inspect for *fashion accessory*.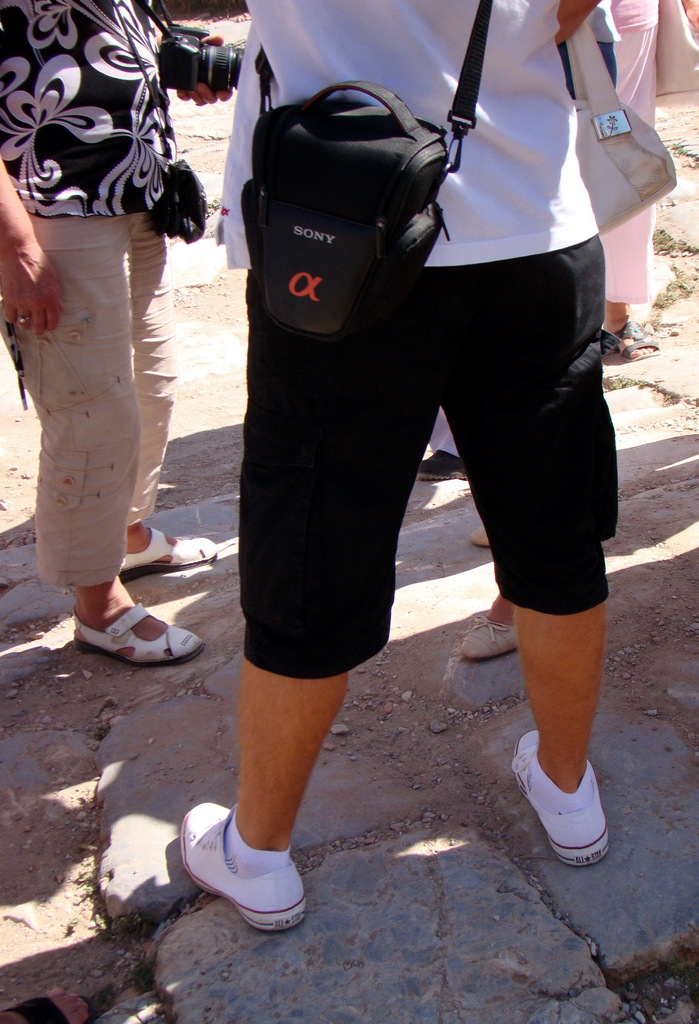
Inspection: locate(239, 0, 491, 335).
